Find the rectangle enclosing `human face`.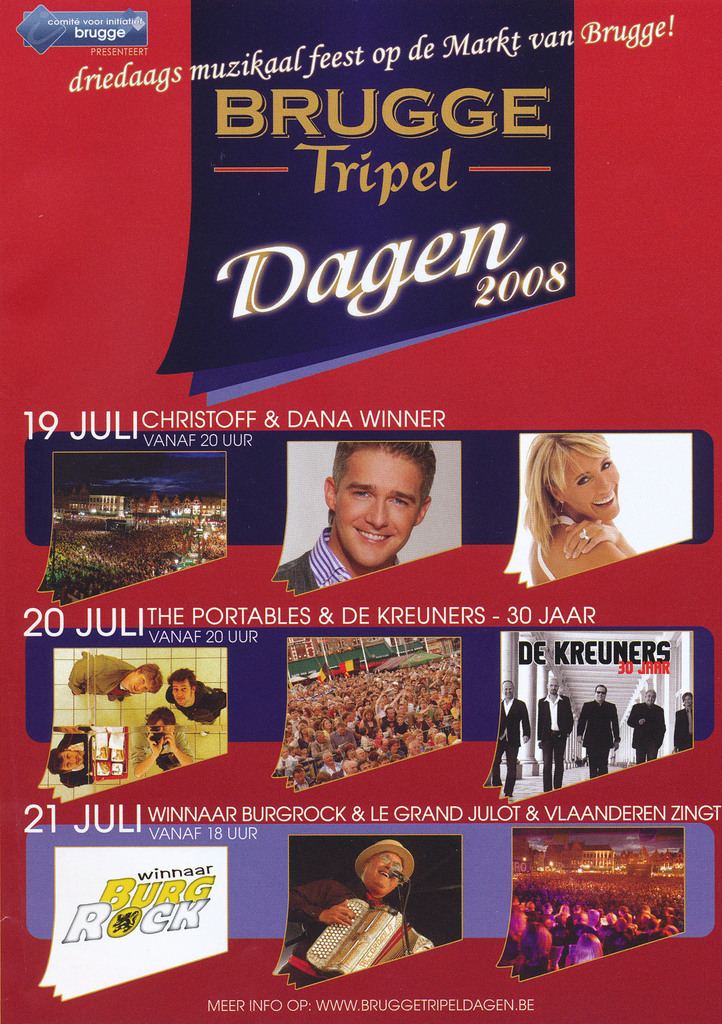
BBox(60, 751, 85, 767).
